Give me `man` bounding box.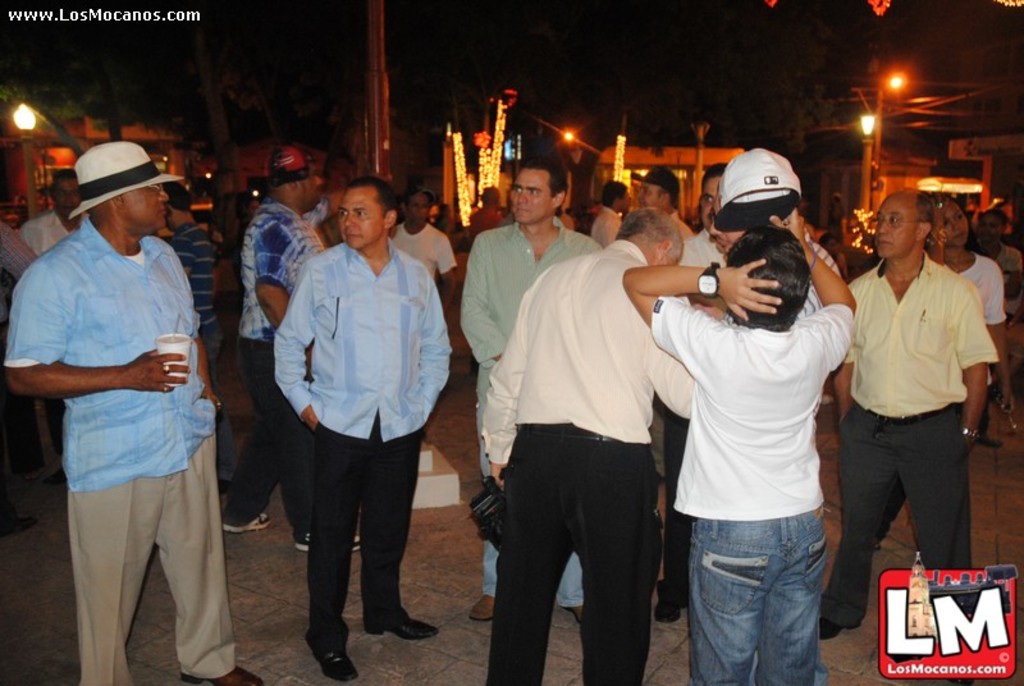
(828,178,997,623).
